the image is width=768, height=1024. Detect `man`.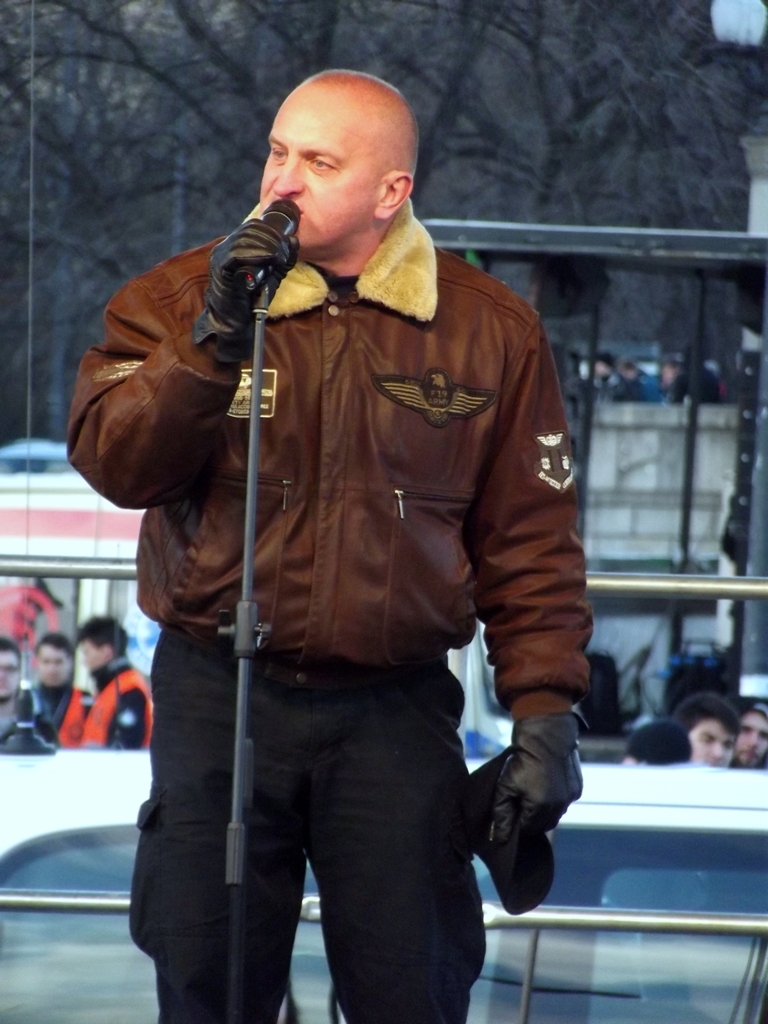
Detection: [x1=672, y1=696, x2=738, y2=774].
